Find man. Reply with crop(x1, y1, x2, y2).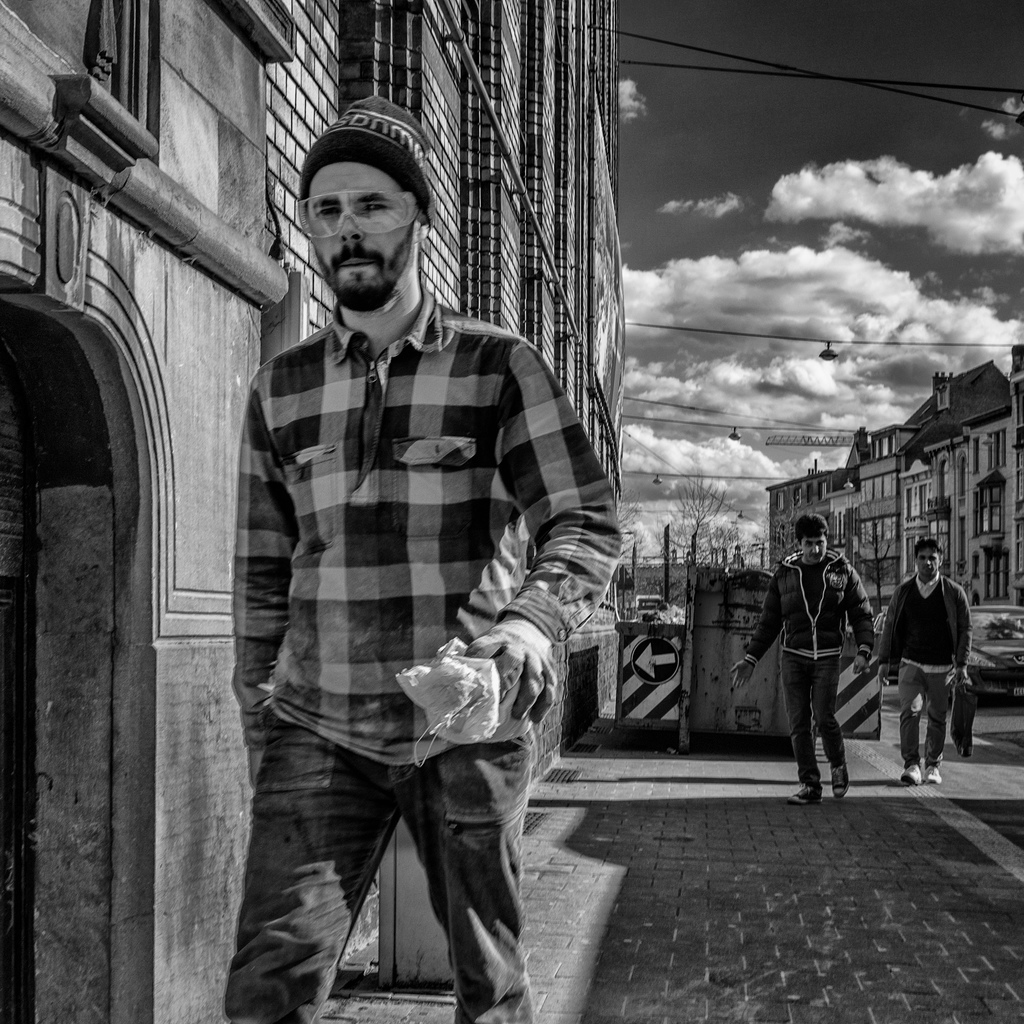
crop(193, 96, 631, 1023).
